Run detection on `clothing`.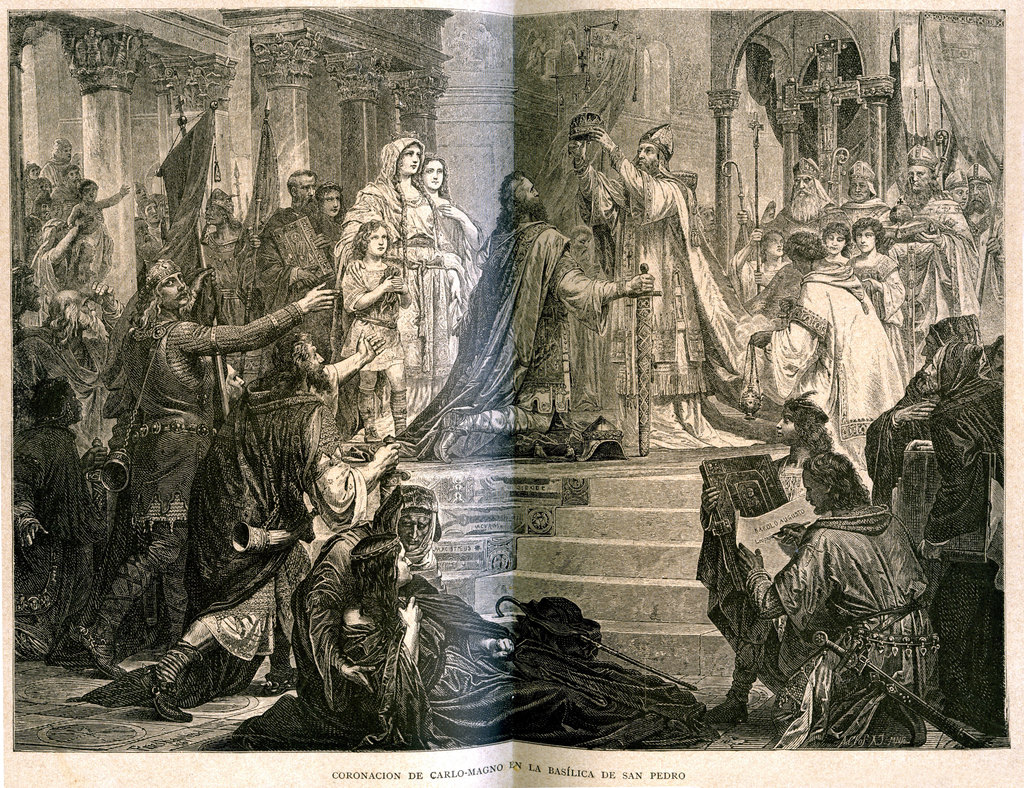
Result: <box>878,193,979,377</box>.
